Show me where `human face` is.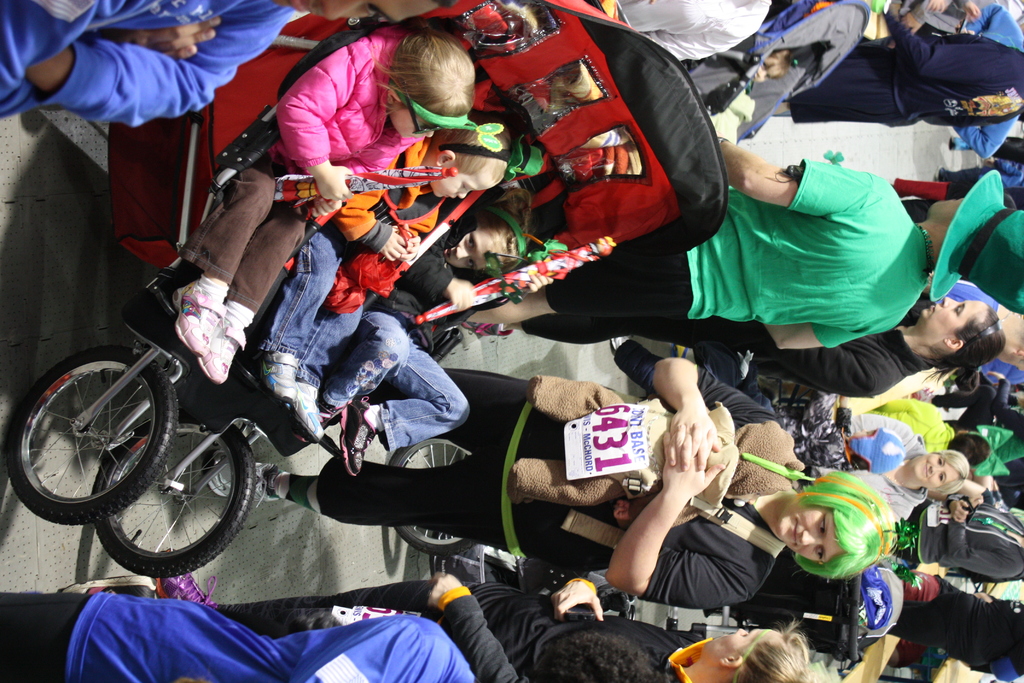
`human face` is at box(774, 503, 844, 566).
